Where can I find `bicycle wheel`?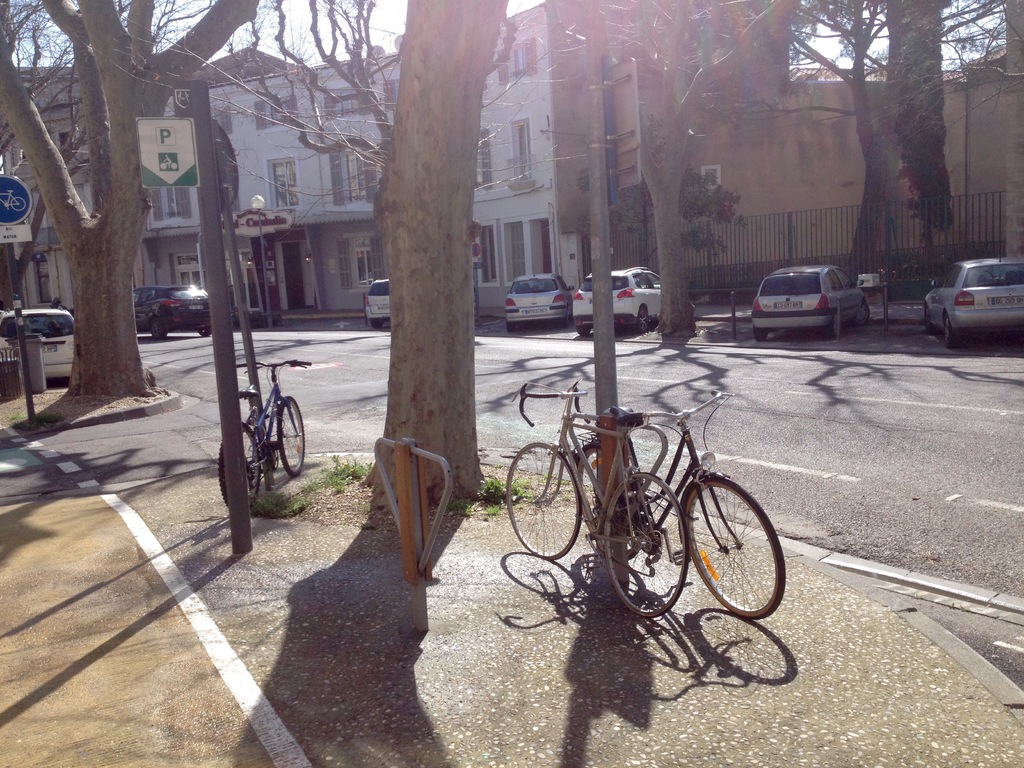
You can find it at [275,397,305,478].
